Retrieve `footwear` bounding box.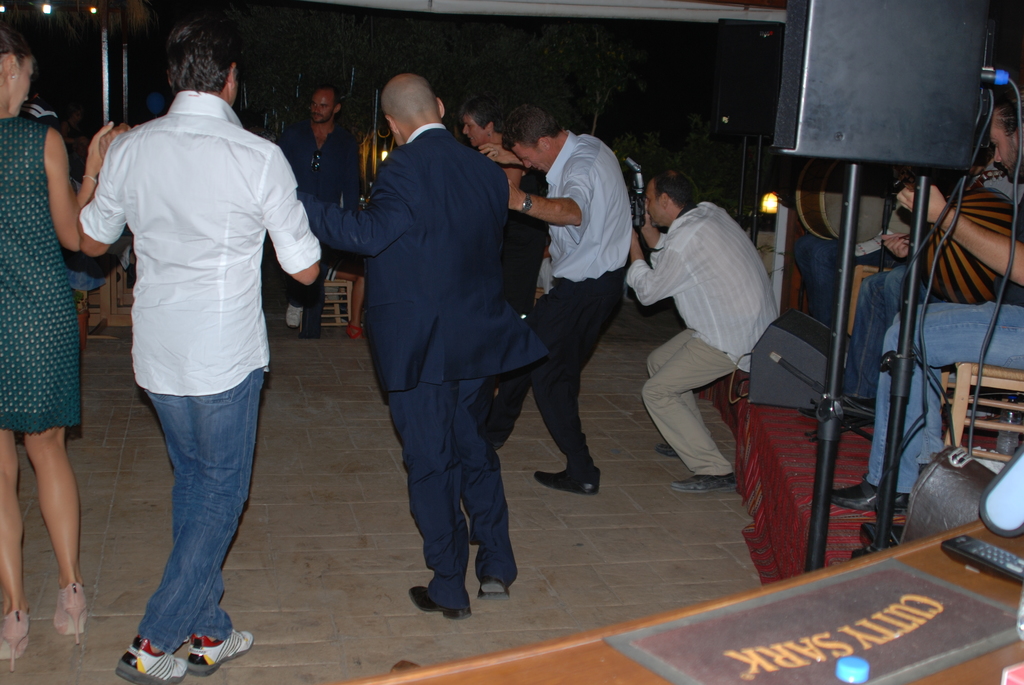
Bounding box: {"left": 119, "top": 643, "right": 190, "bottom": 684}.
